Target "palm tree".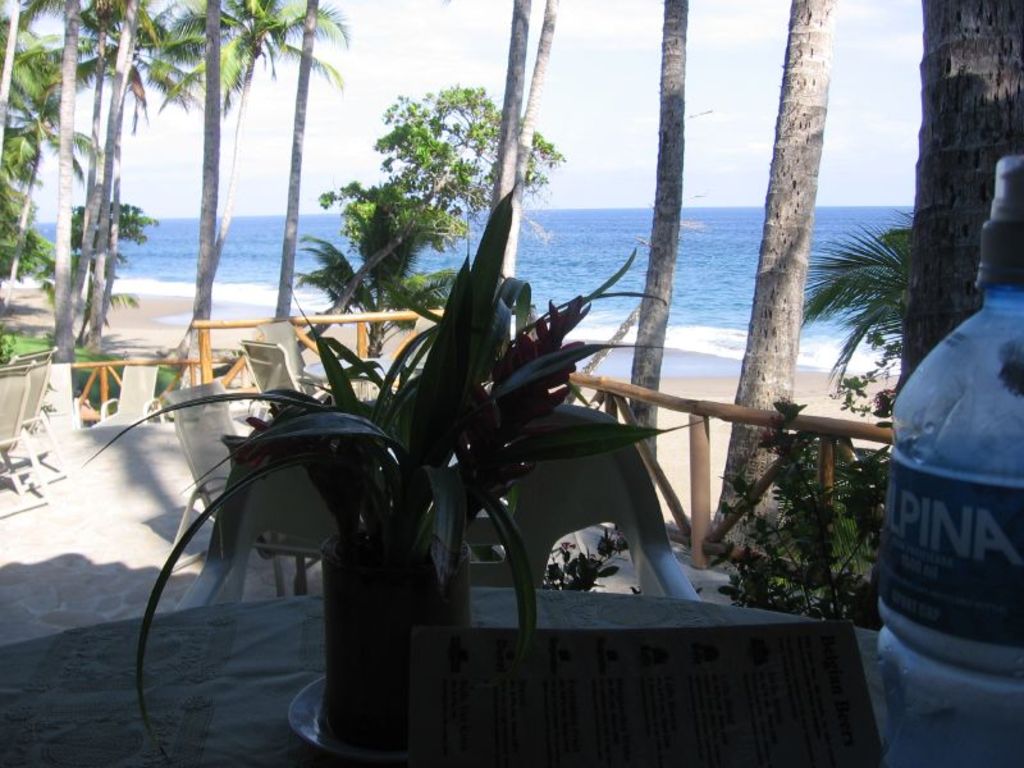
Target region: {"left": 0, "top": 128, "right": 41, "bottom": 275}.
